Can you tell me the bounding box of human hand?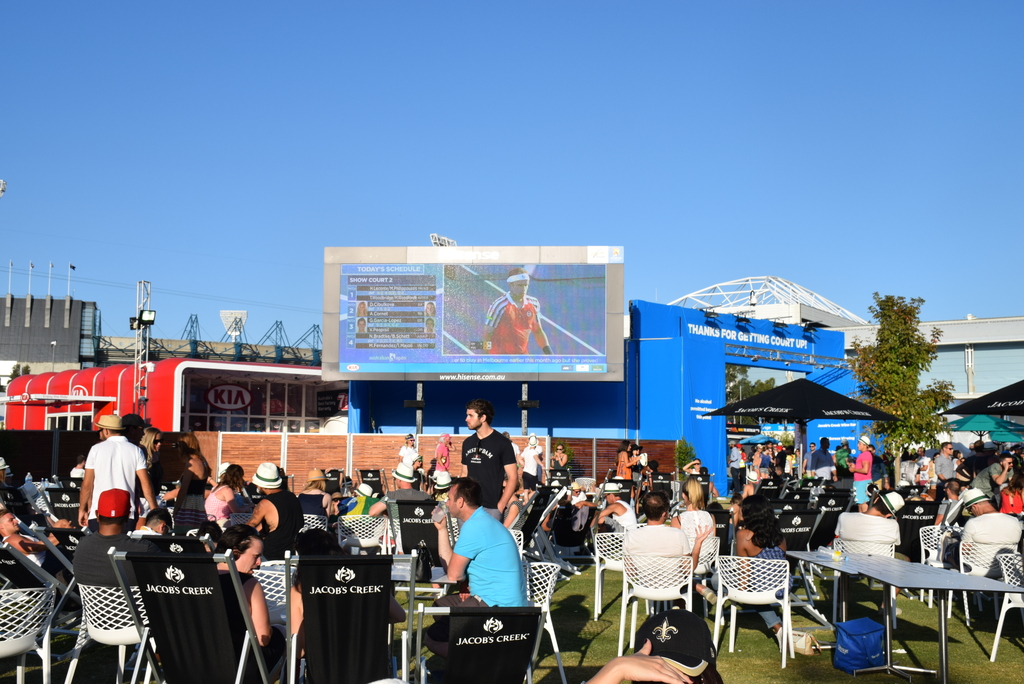
region(432, 504, 449, 531).
